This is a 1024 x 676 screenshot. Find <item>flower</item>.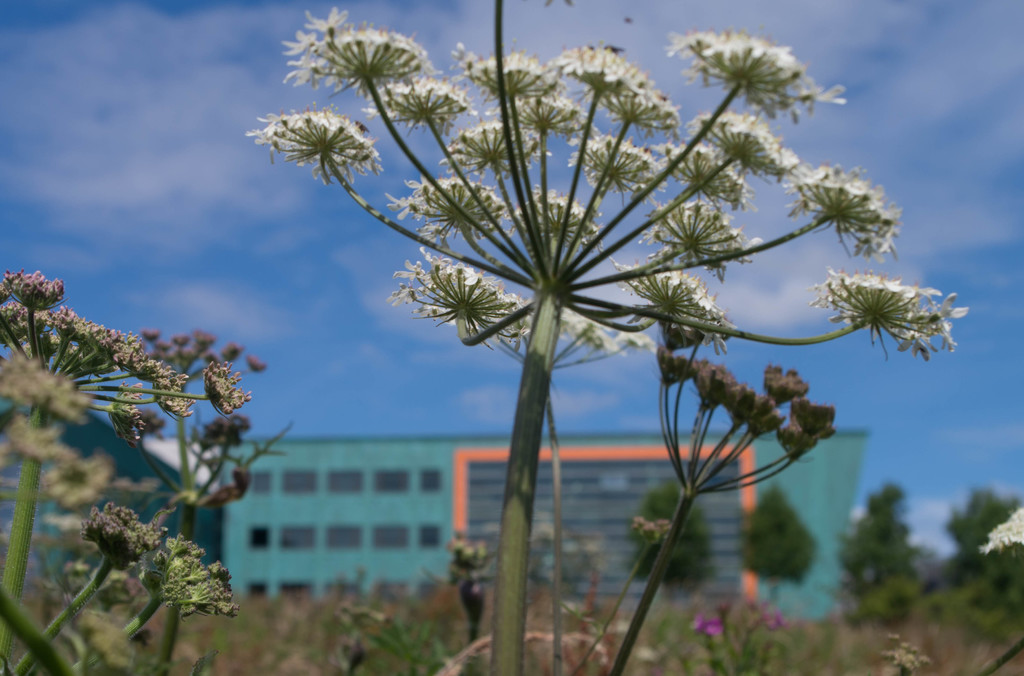
Bounding box: bbox(394, 252, 517, 344).
